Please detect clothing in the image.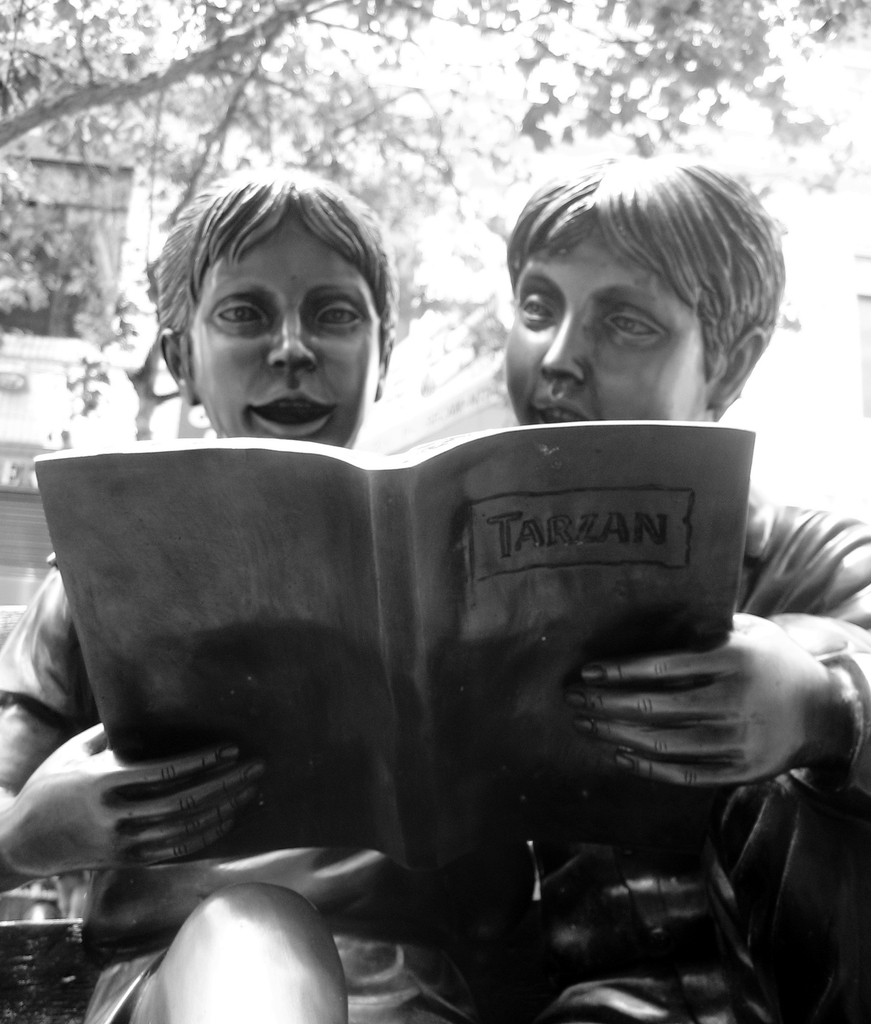
Rect(0, 559, 481, 1023).
